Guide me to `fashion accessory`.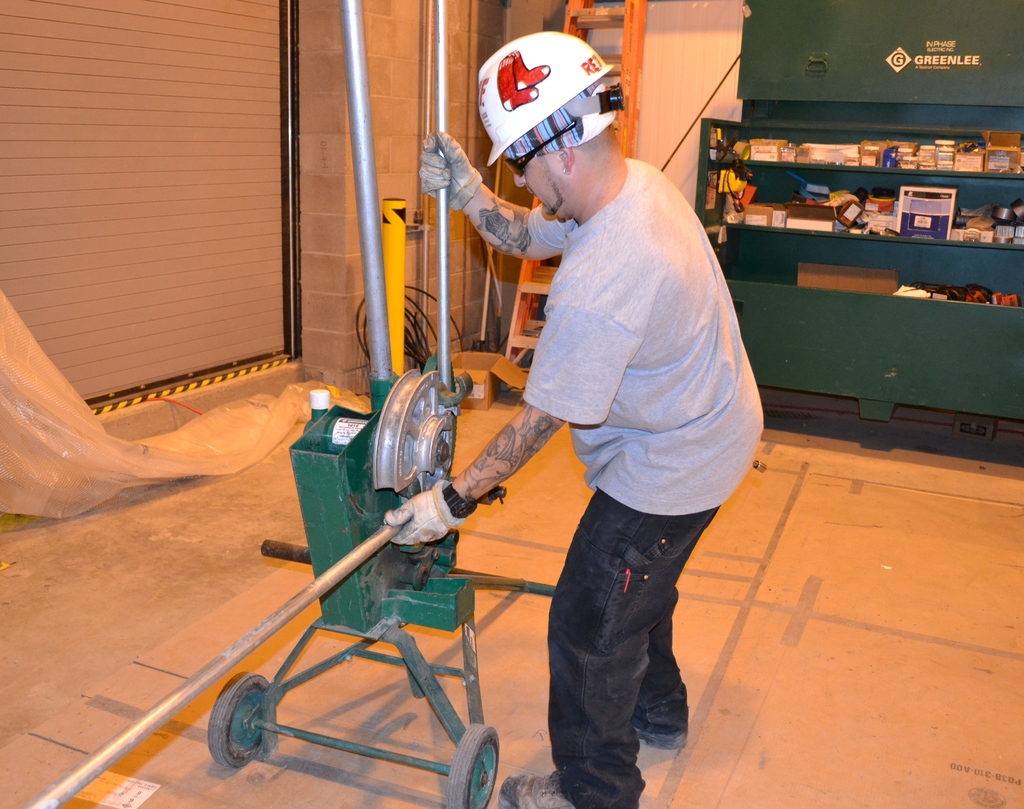
Guidance: box(438, 483, 480, 522).
